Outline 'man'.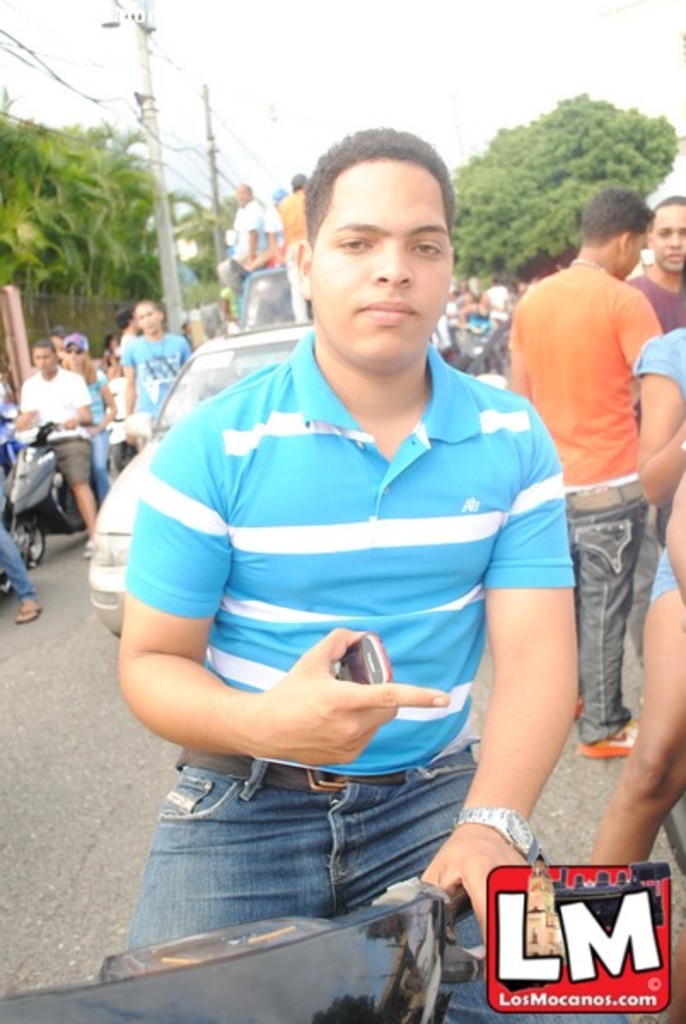
Outline: box=[89, 142, 597, 968].
